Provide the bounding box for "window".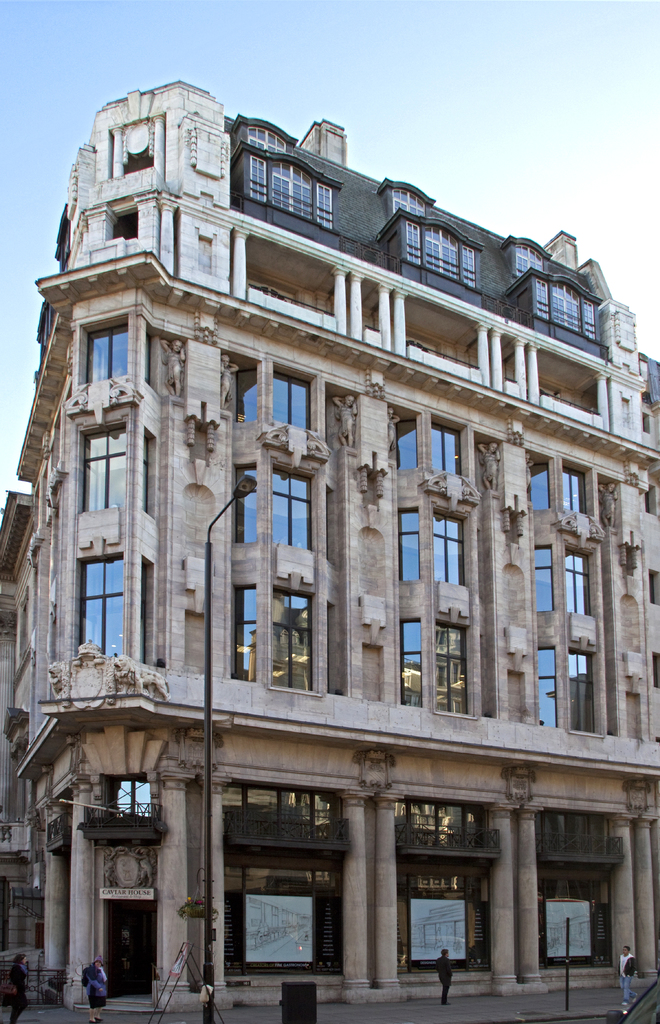
[x1=392, y1=417, x2=468, y2=483].
